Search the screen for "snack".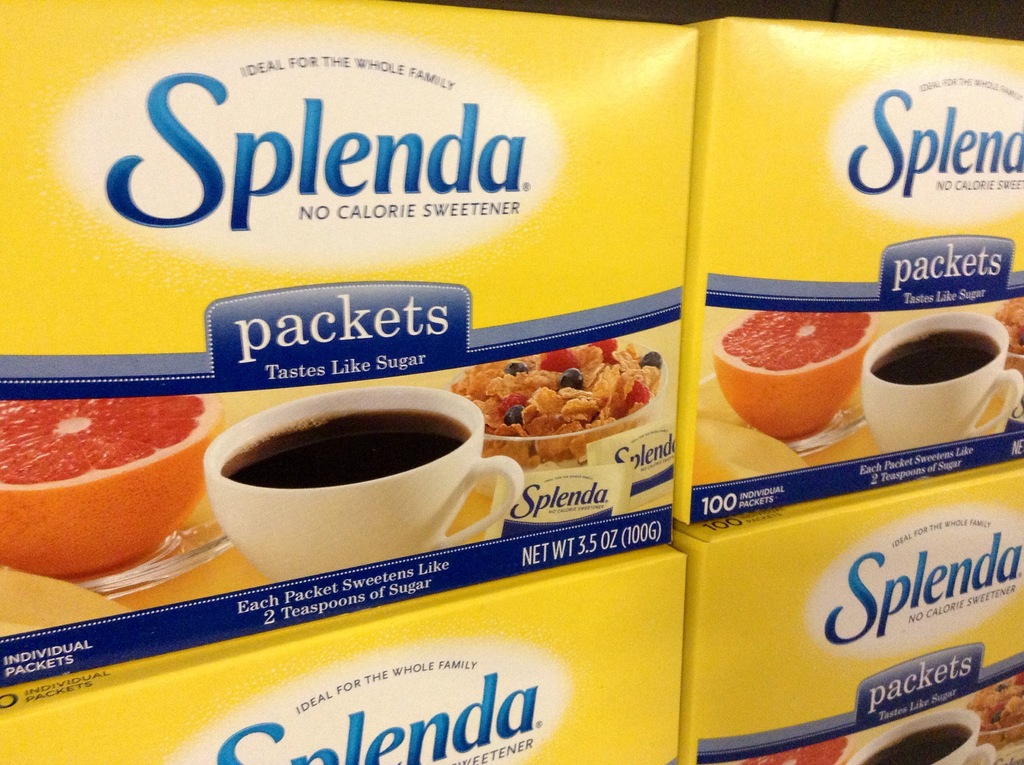
Found at x1=966 y1=670 x2=1023 y2=754.
